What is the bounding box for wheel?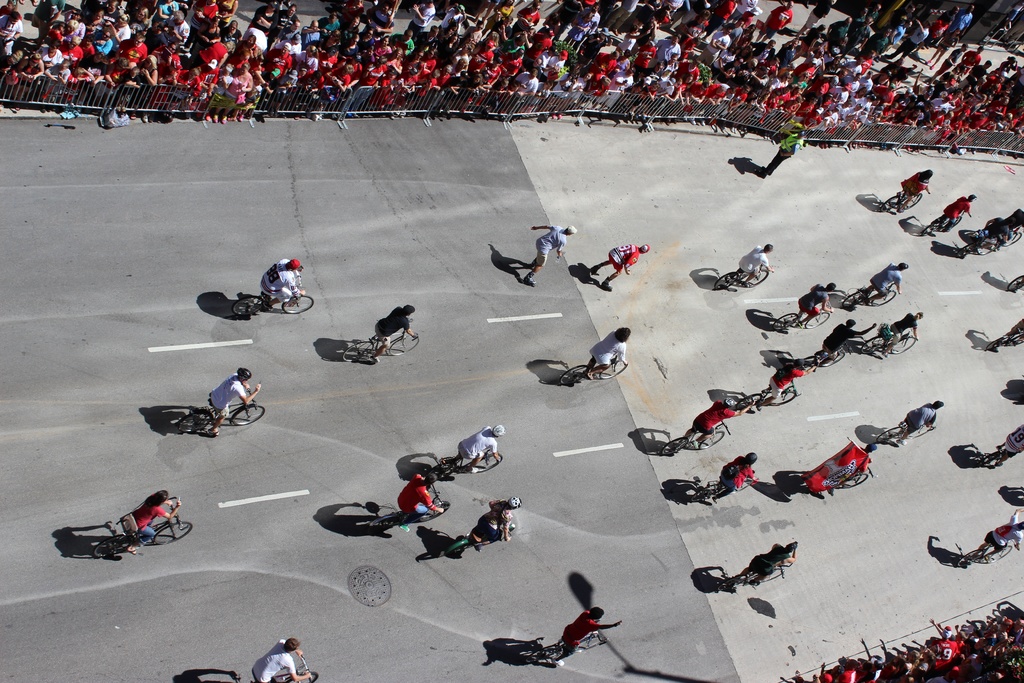
1005:273:1023:293.
